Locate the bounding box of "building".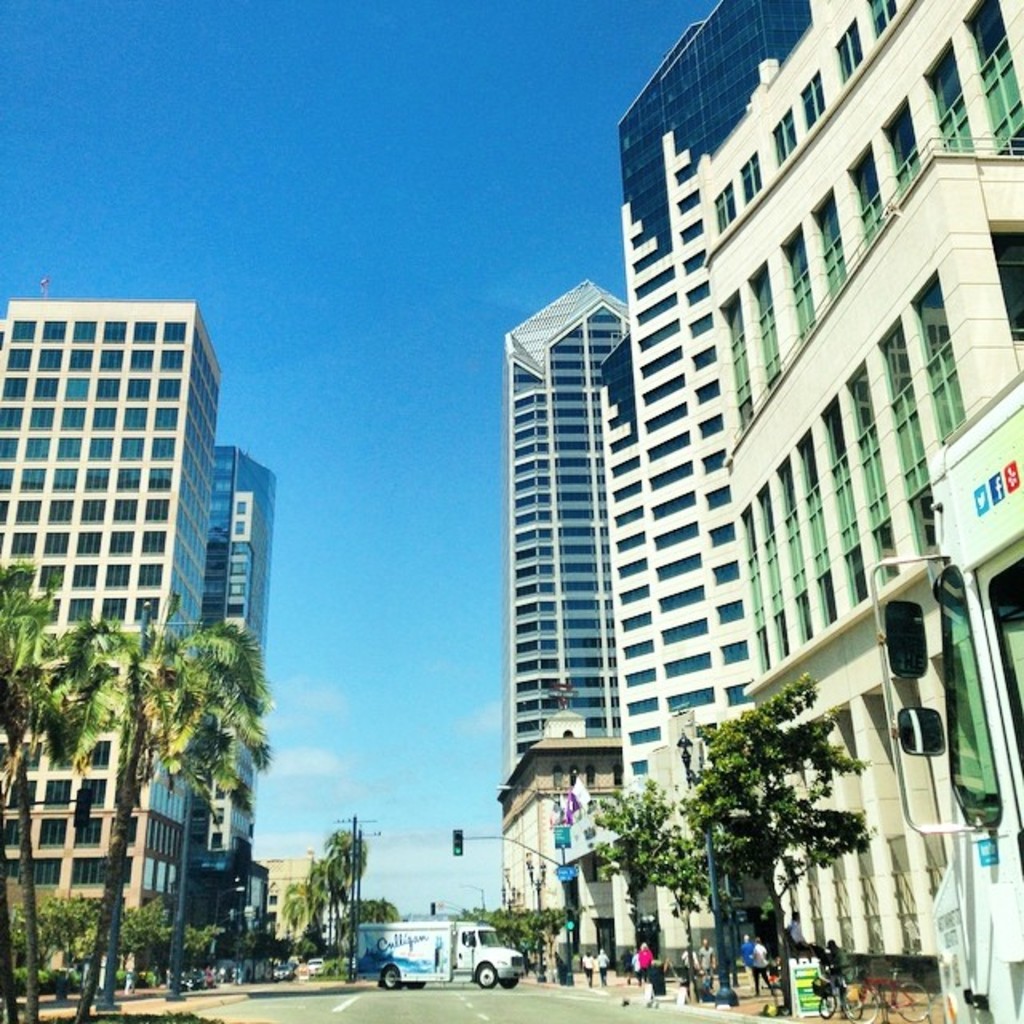
Bounding box: [0, 304, 222, 946].
